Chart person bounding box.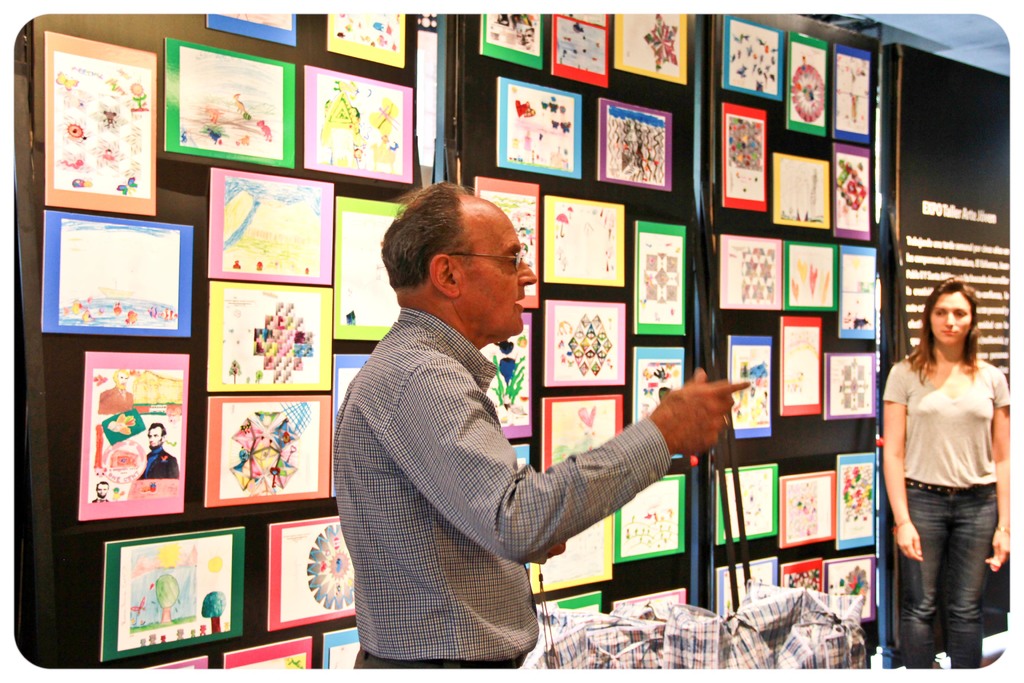
Charted: l=90, t=482, r=108, b=503.
